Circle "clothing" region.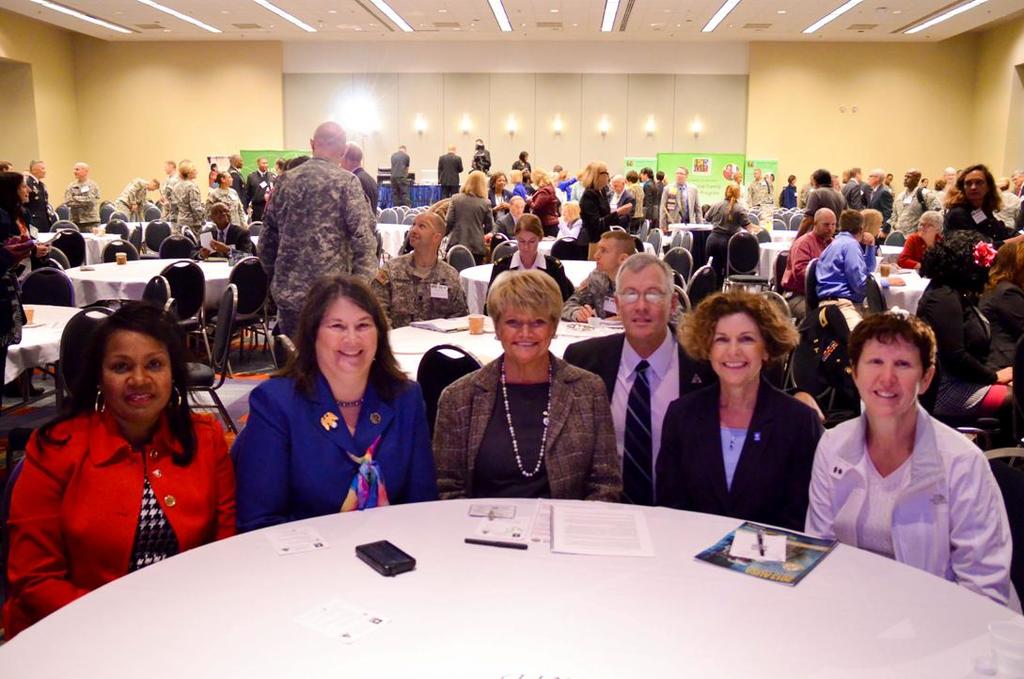
Region: [x1=748, y1=182, x2=764, y2=200].
